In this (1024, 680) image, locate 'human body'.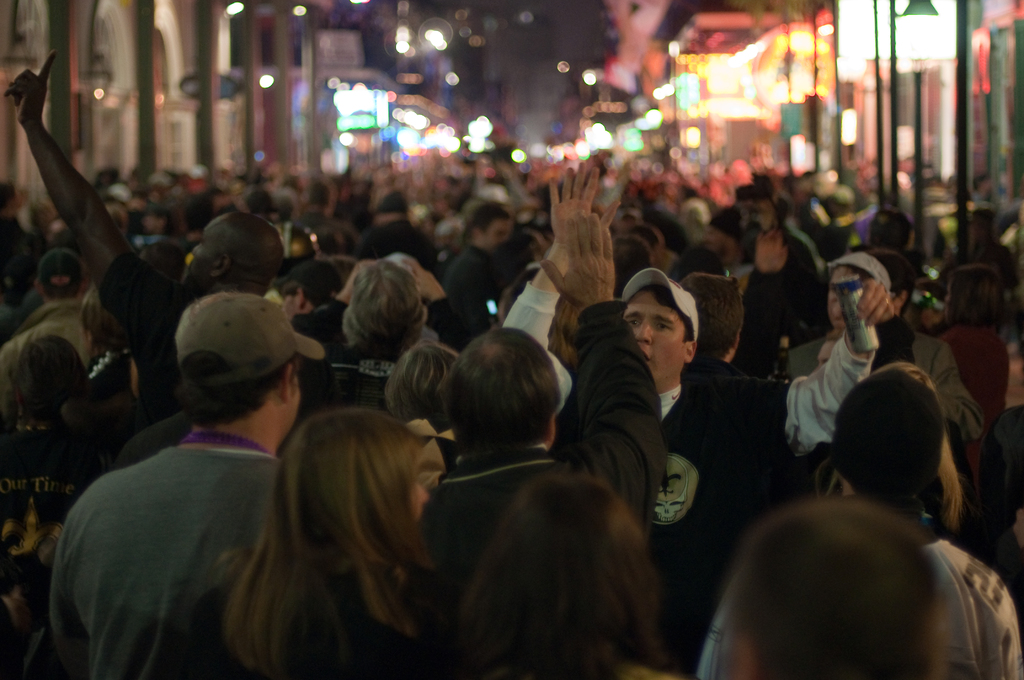
Bounding box: Rect(435, 244, 496, 342).
